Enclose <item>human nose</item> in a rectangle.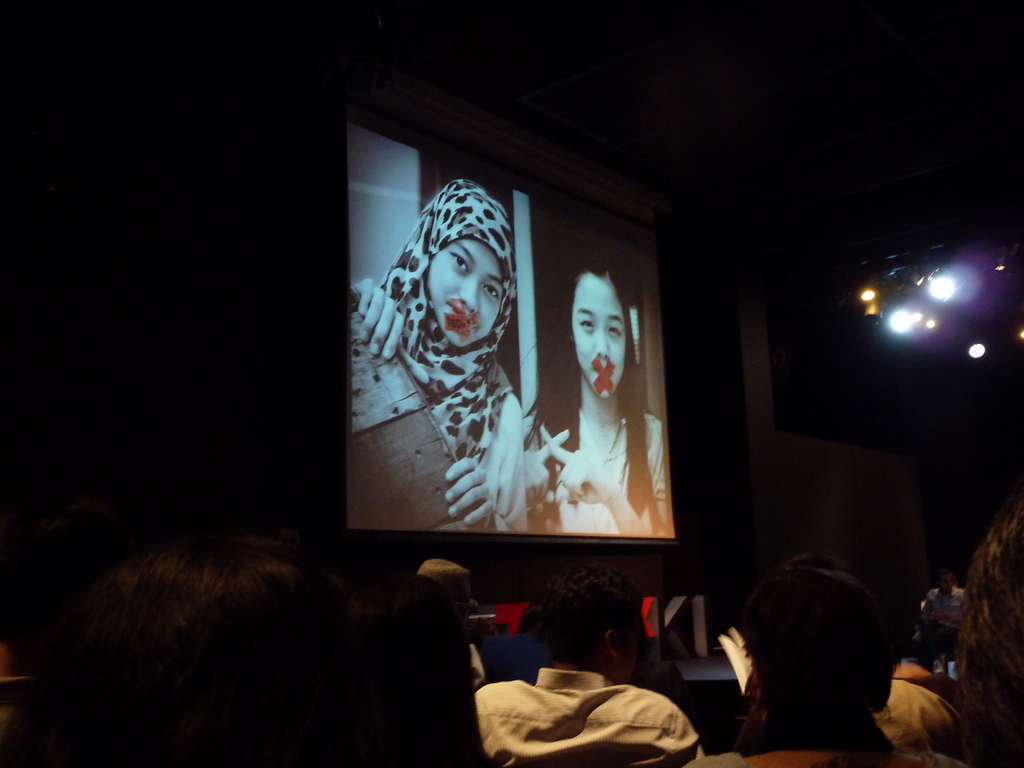
592/326/614/356.
